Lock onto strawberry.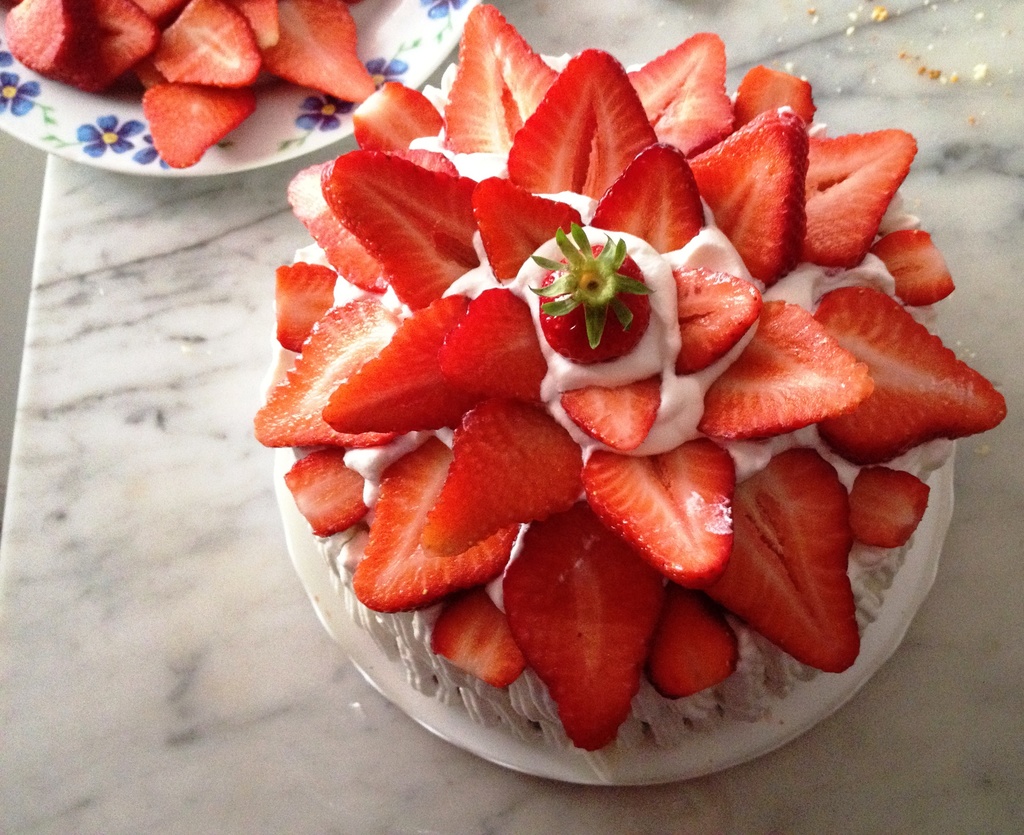
Locked: x1=278 y1=445 x2=376 y2=531.
